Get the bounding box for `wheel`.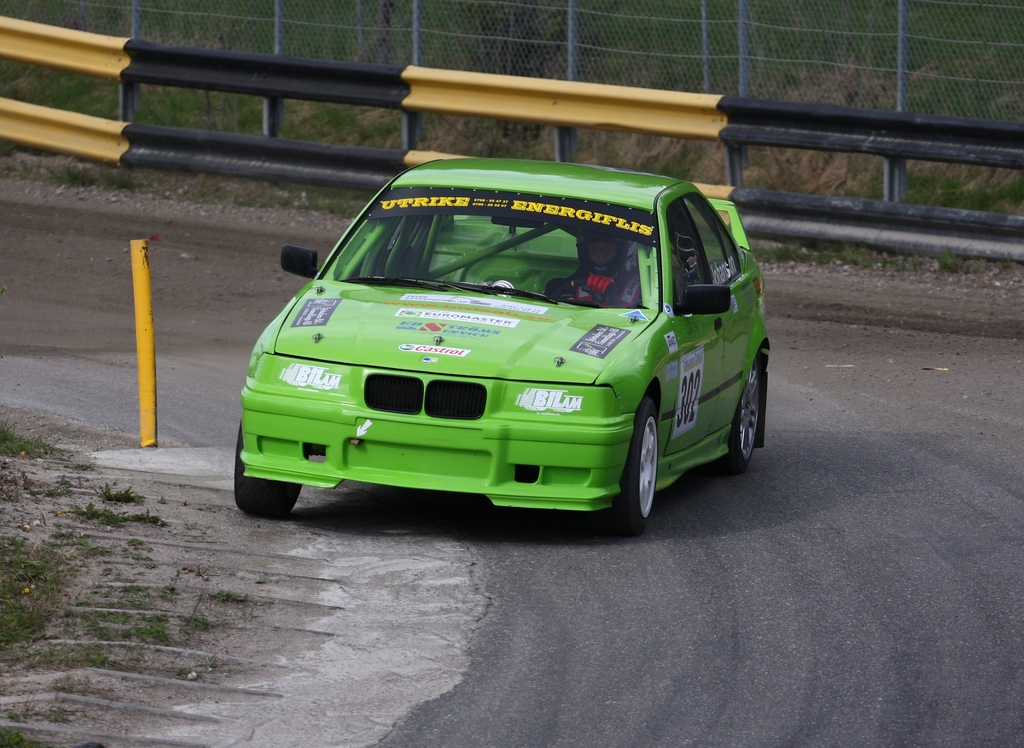
(left=724, top=350, right=781, bottom=483).
